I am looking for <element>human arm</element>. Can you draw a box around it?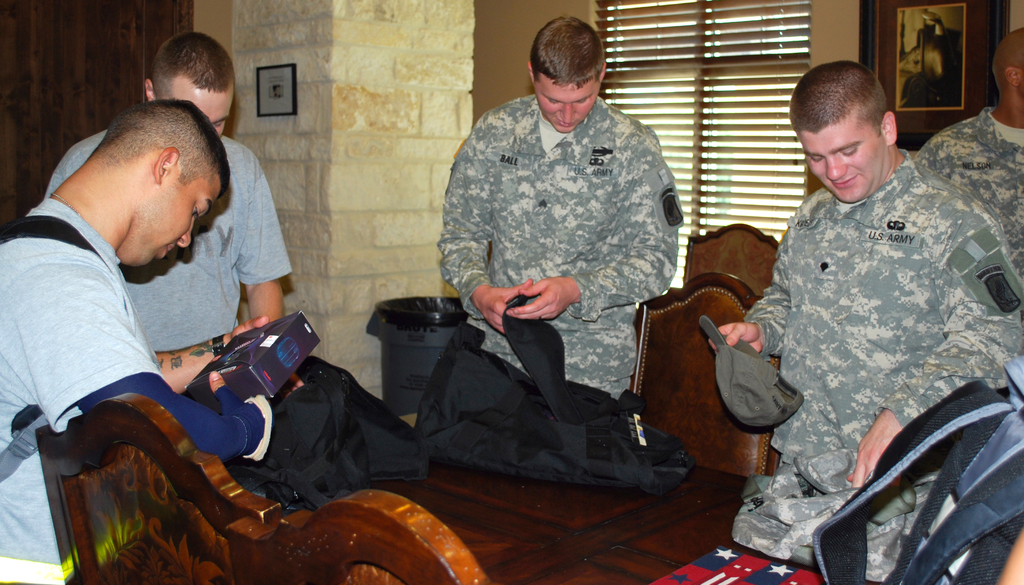
Sure, the bounding box is 232 148 295 332.
